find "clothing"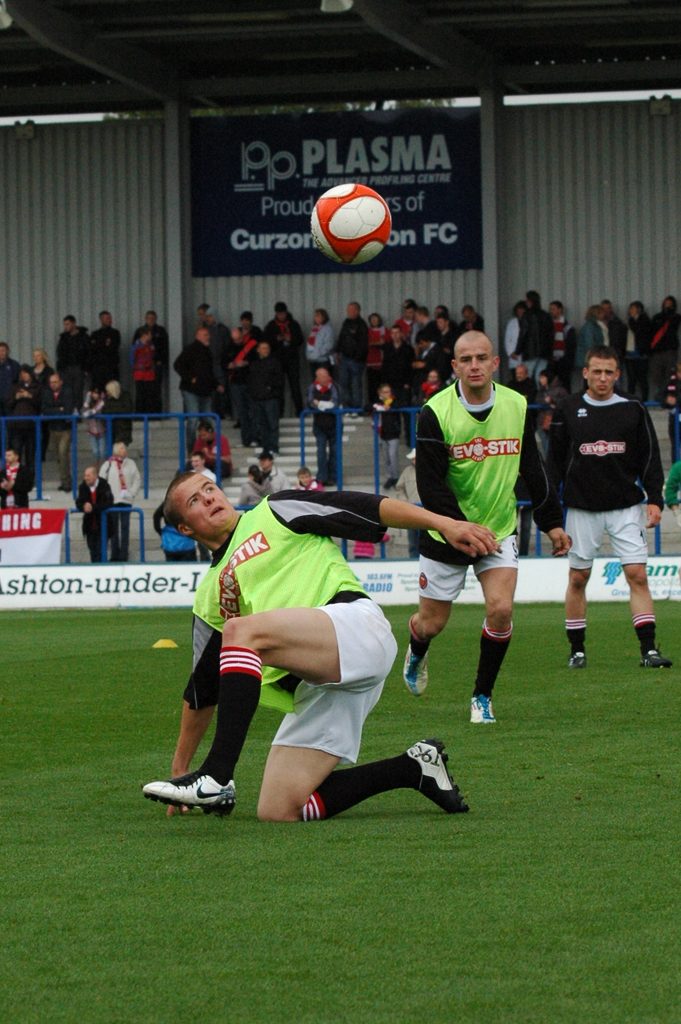
{"left": 359, "top": 327, "right": 384, "bottom": 383}
